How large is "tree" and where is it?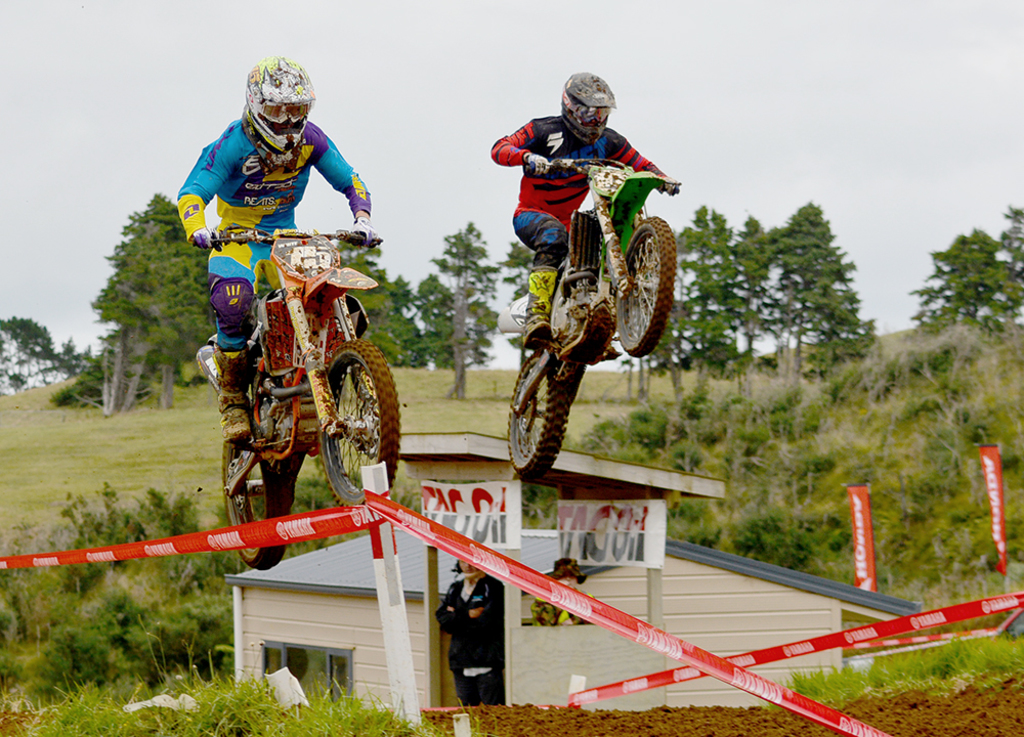
Bounding box: 0, 304, 98, 393.
